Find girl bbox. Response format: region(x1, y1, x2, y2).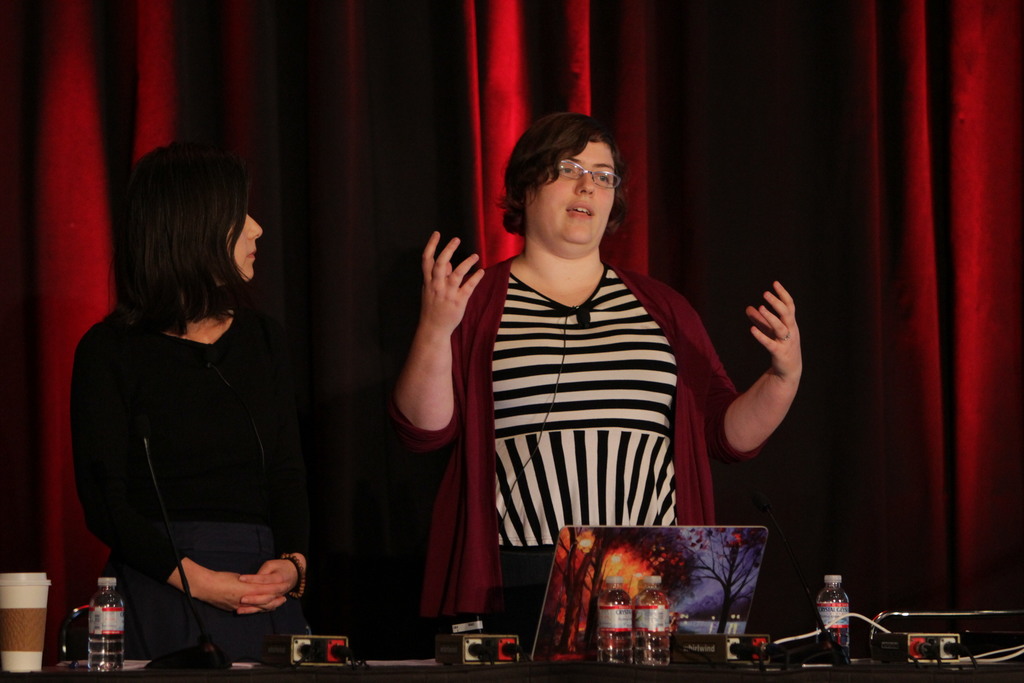
region(69, 138, 349, 666).
